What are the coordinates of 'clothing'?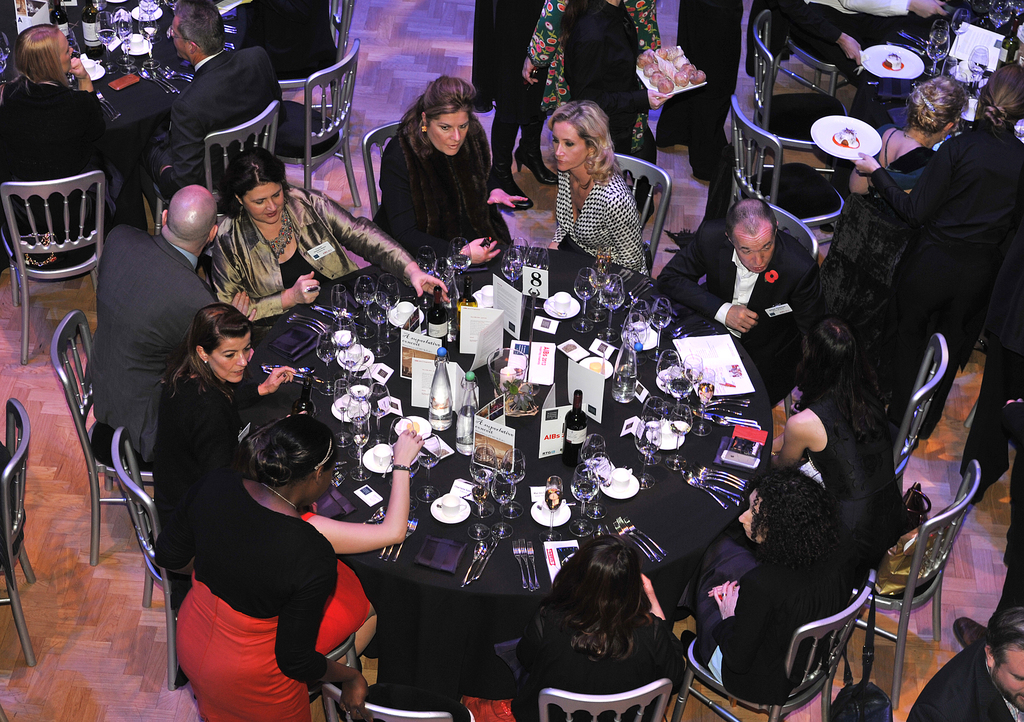
[665, 224, 820, 350].
